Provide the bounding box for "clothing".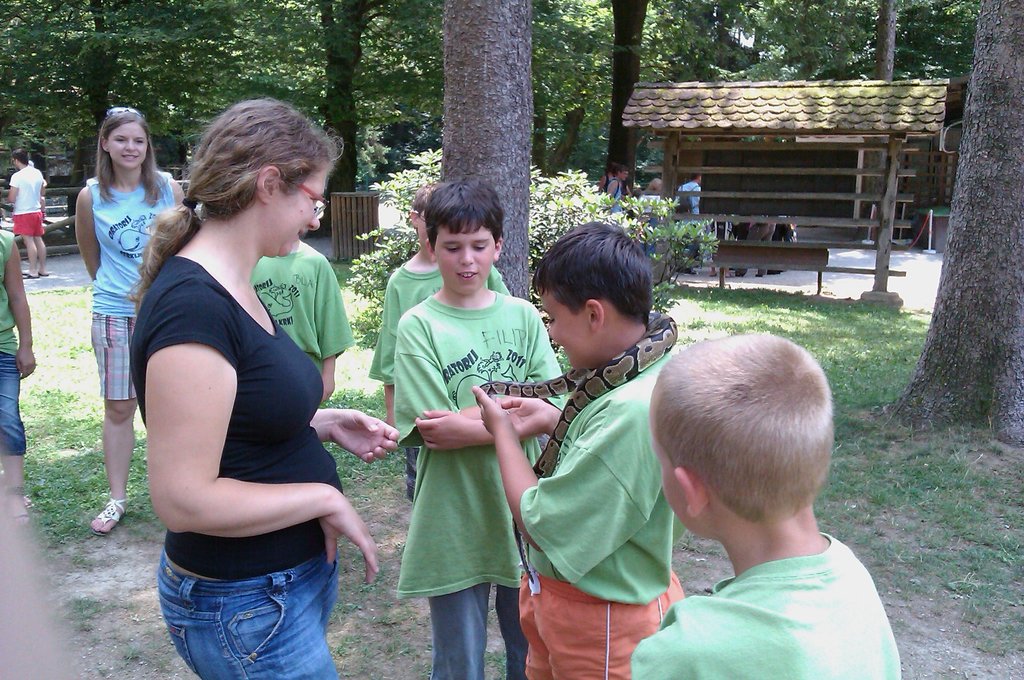
bbox=(253, 244, 344, 401).
